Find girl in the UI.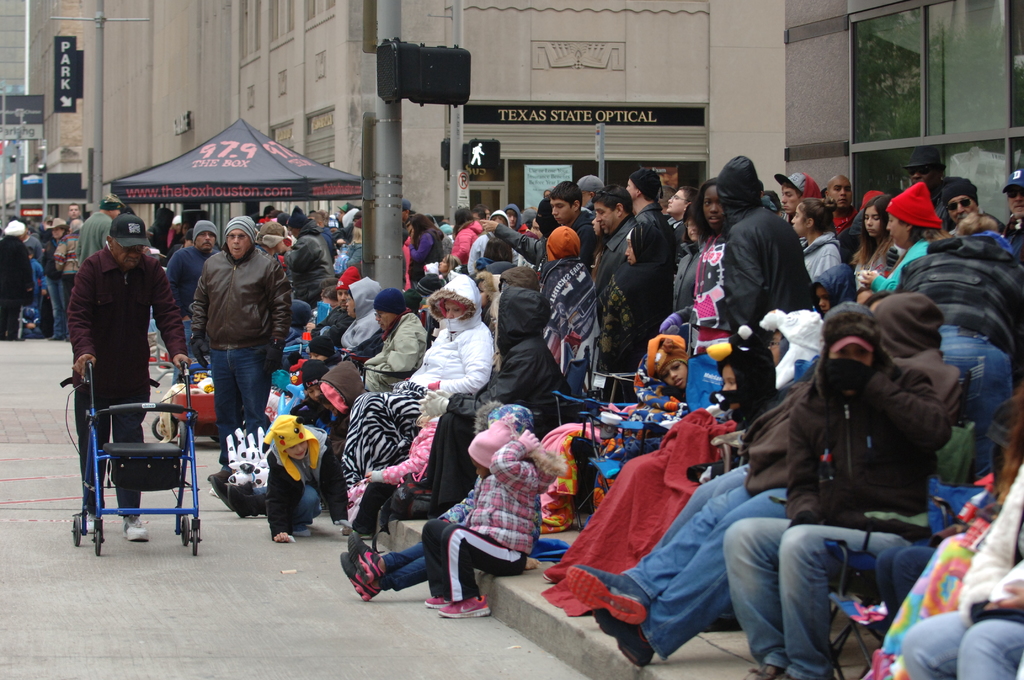
UI element at box(787, 198, 844, 284).
